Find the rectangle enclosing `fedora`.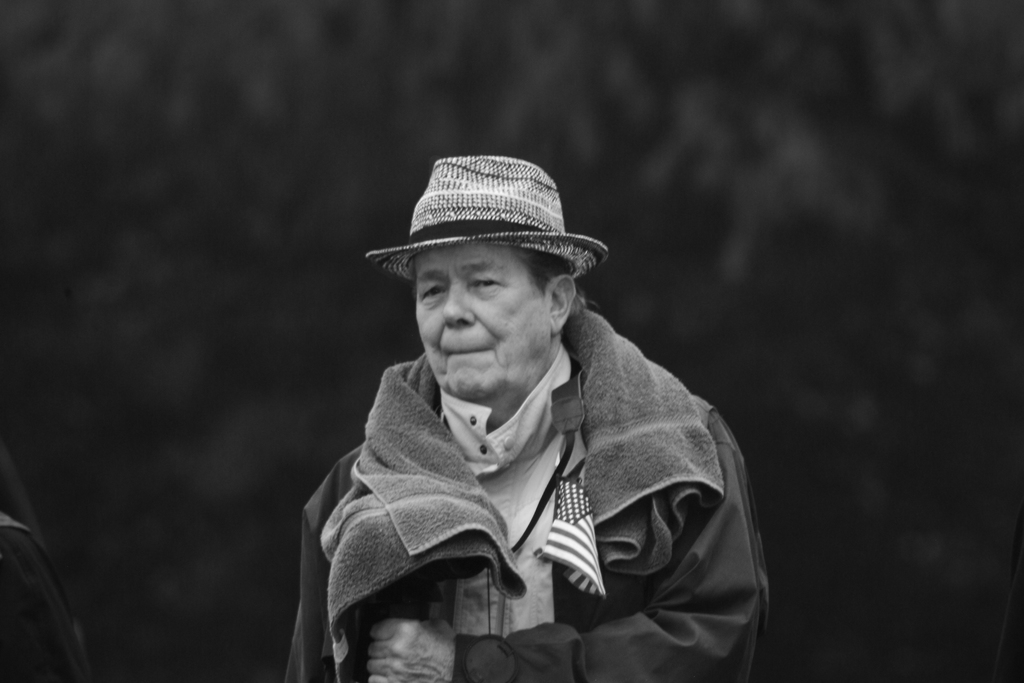
370, 149, 610, 279.
